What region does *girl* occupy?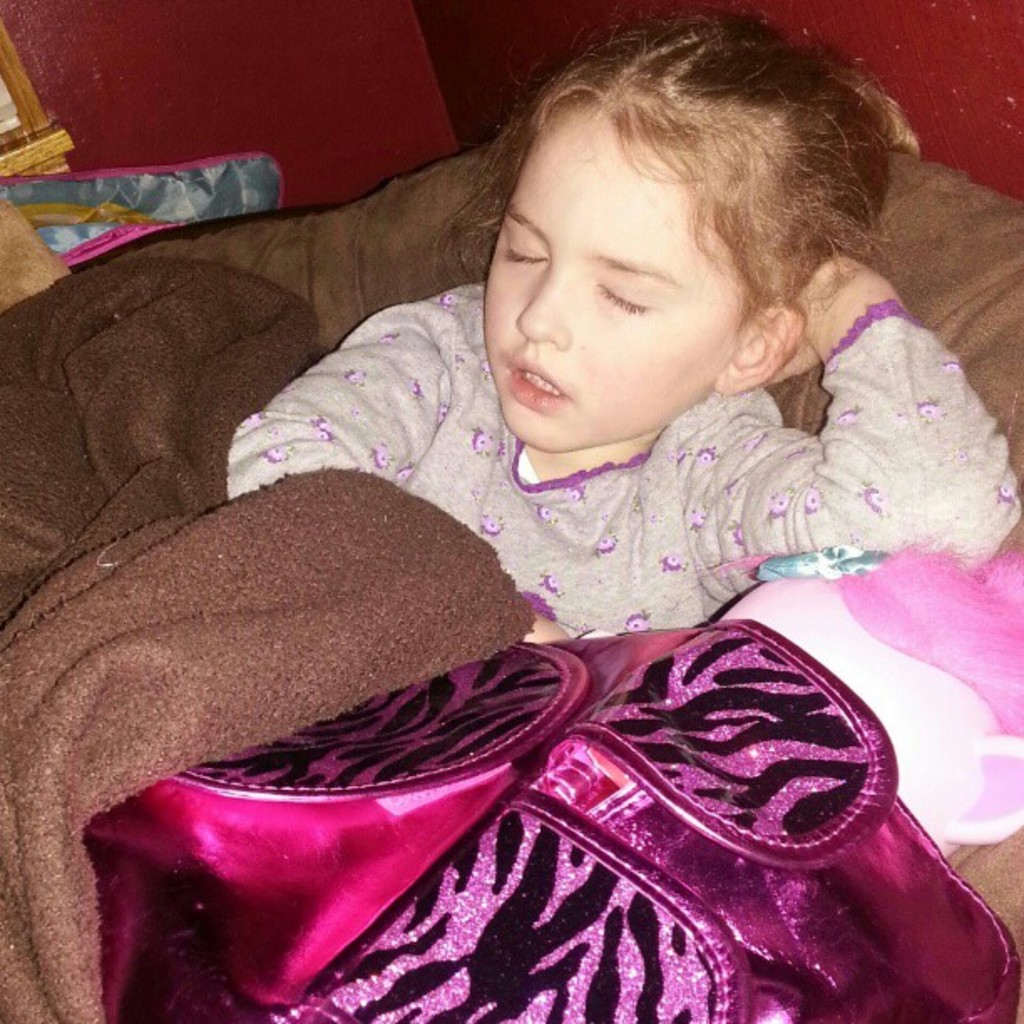
381, 18, 984, 664.
